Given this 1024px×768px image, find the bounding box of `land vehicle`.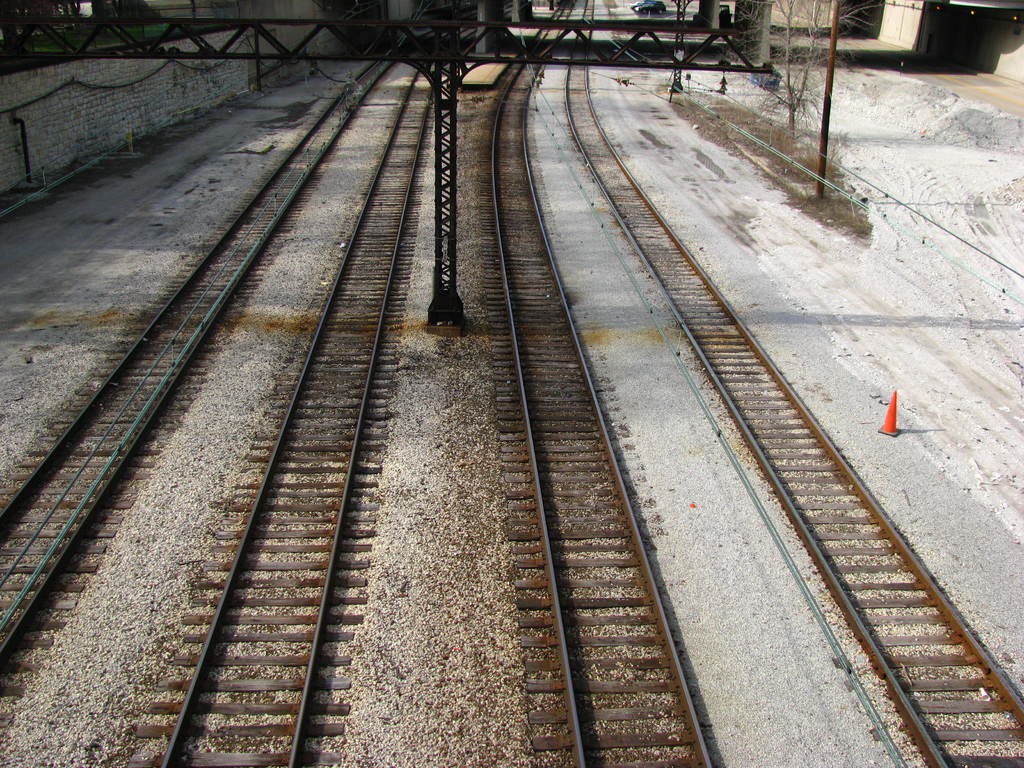
(627,1,667,19).
